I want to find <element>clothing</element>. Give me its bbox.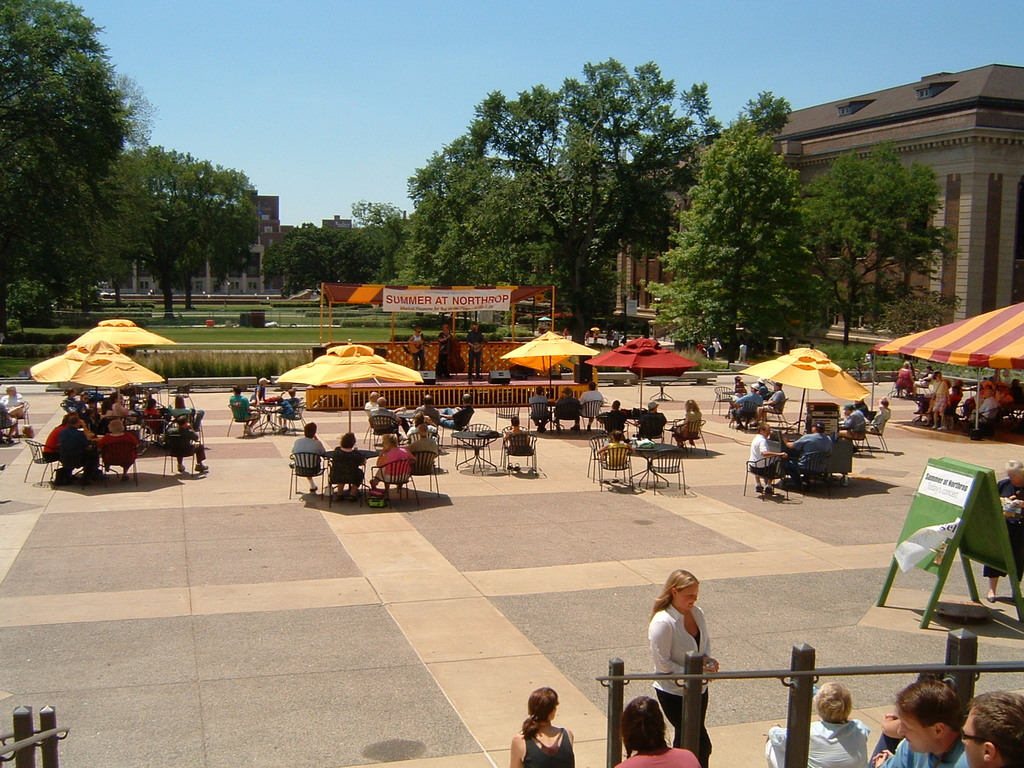
<region>784, 431, 835, 476</region>.
